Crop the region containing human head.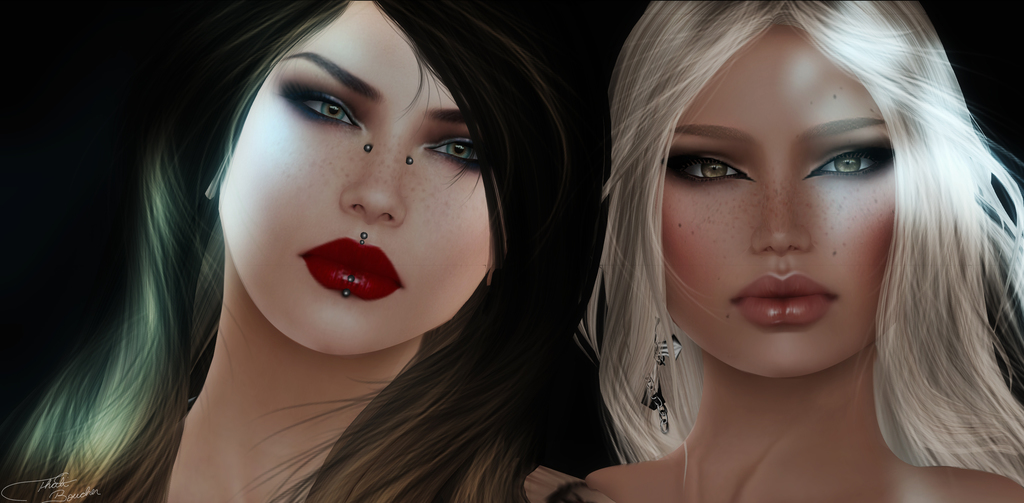
Crop region: {"x1": 191, "y1": 1, "x2": 548, "y2": 359}.
